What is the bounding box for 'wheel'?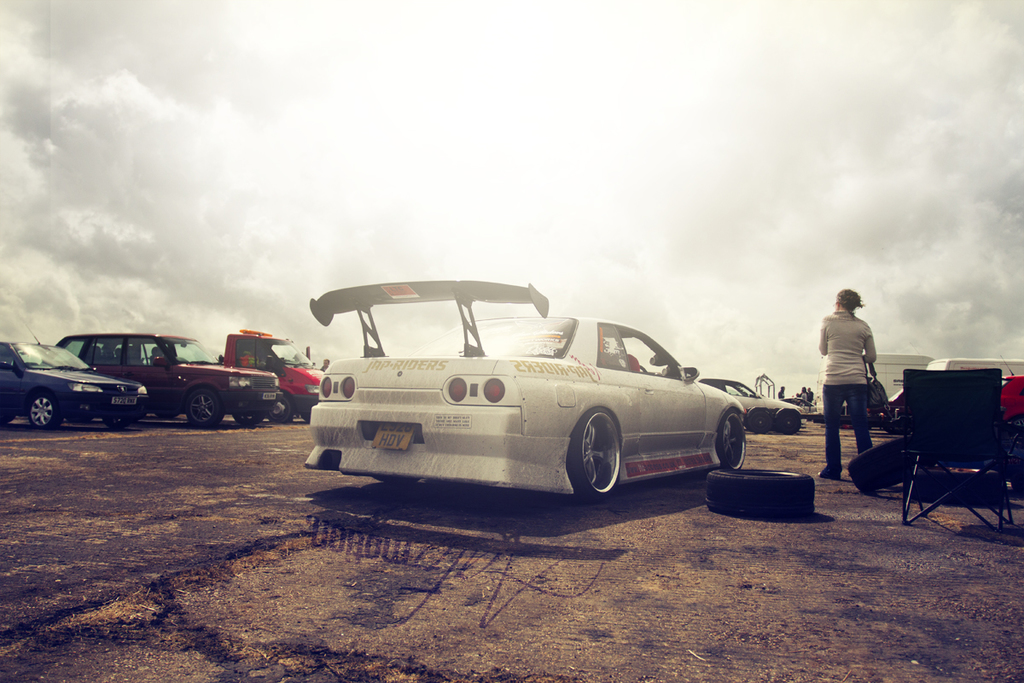
box(752, 409, 774, 435).
